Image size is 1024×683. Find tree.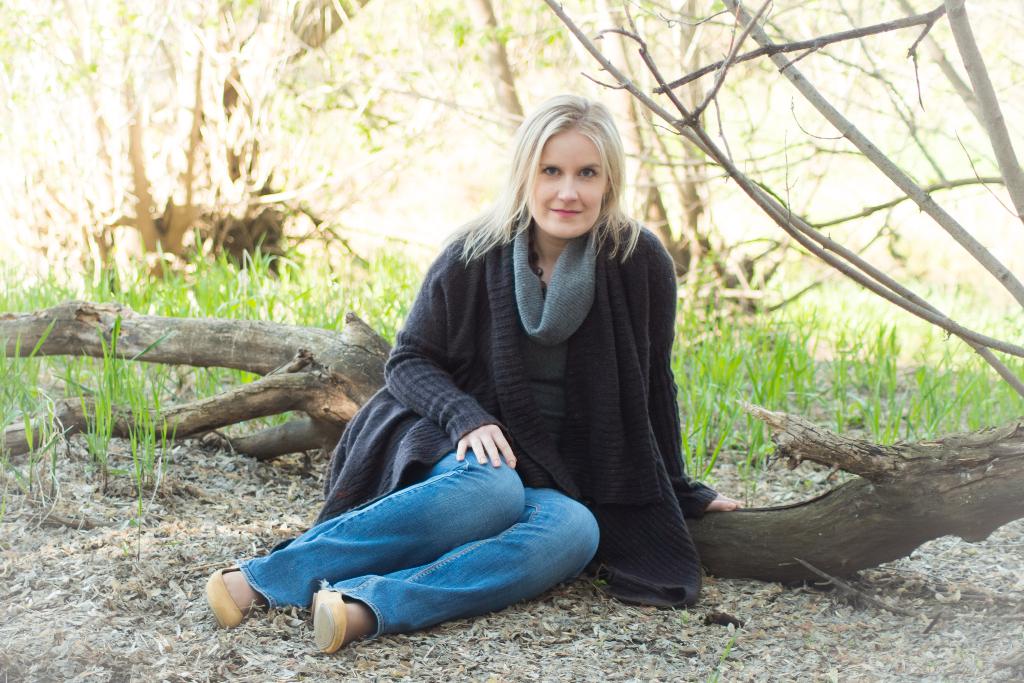
(335, 0, 1023, 334).
